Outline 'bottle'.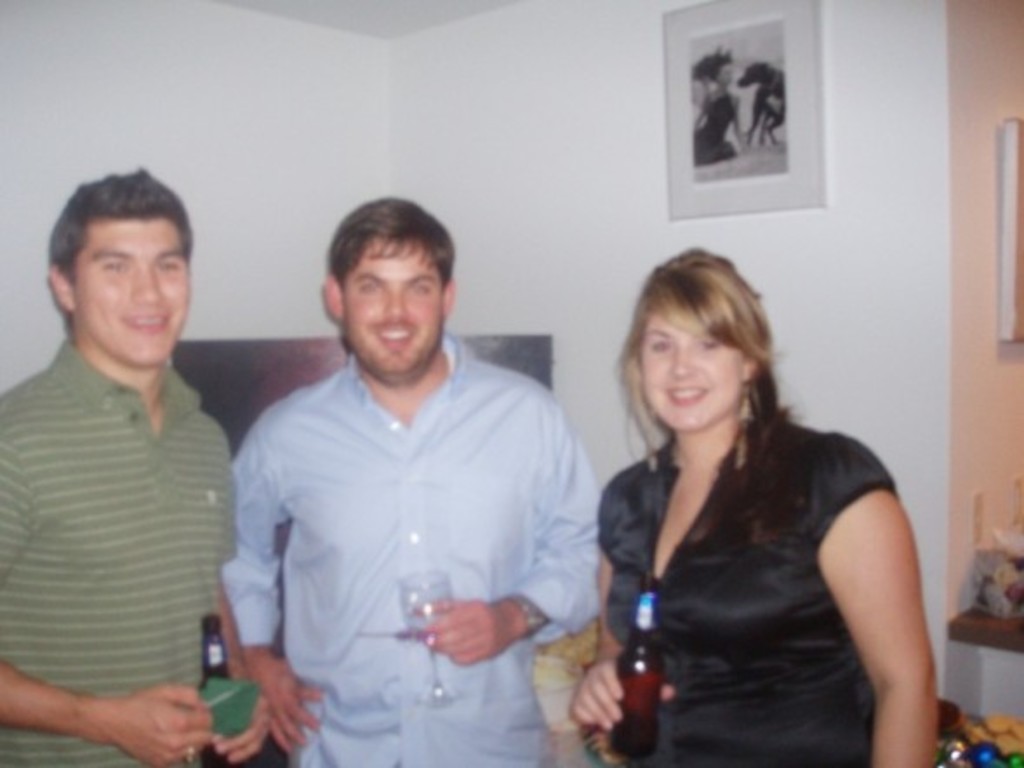
Outline: detection(607, 575, 661, 763).
